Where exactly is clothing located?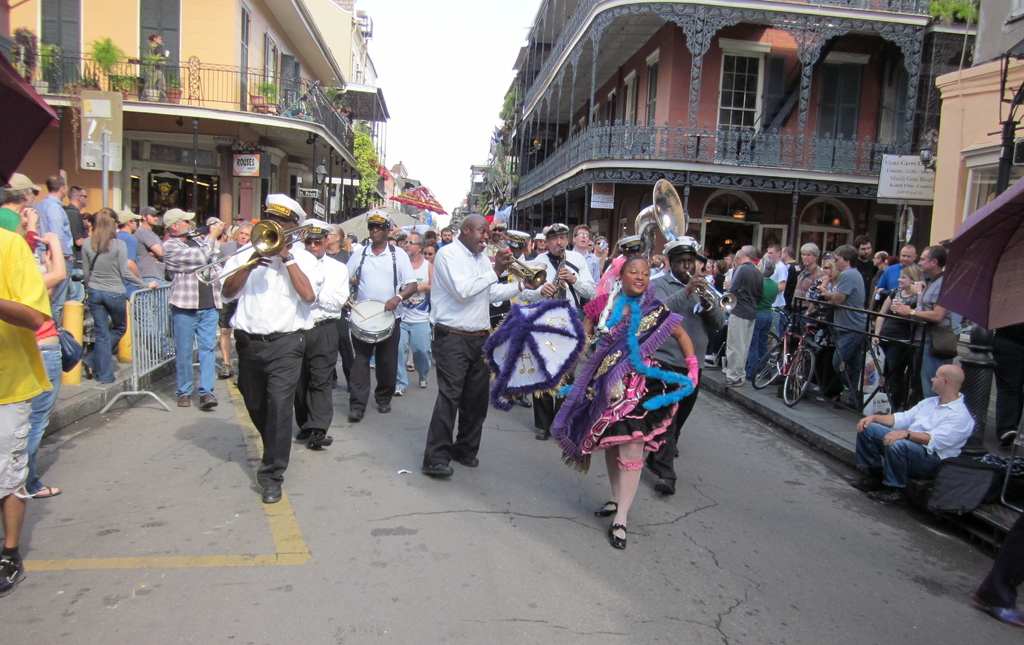
Its bounding box is <region>87, 241, 143, 379</region>.
